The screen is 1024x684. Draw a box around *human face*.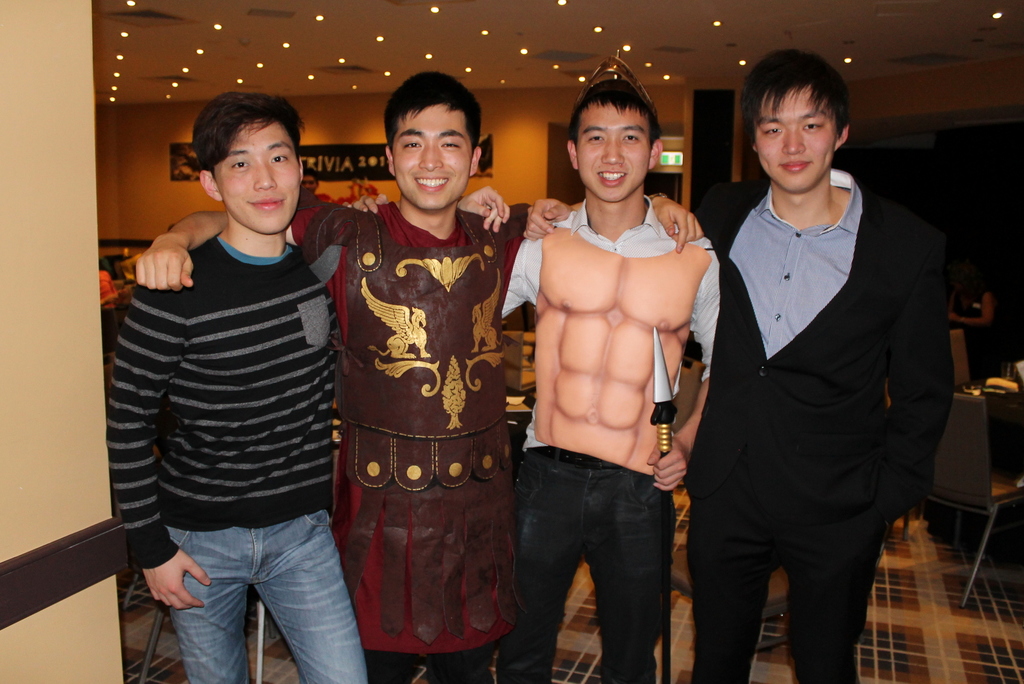
select_region(573, 104, 652, 203).
